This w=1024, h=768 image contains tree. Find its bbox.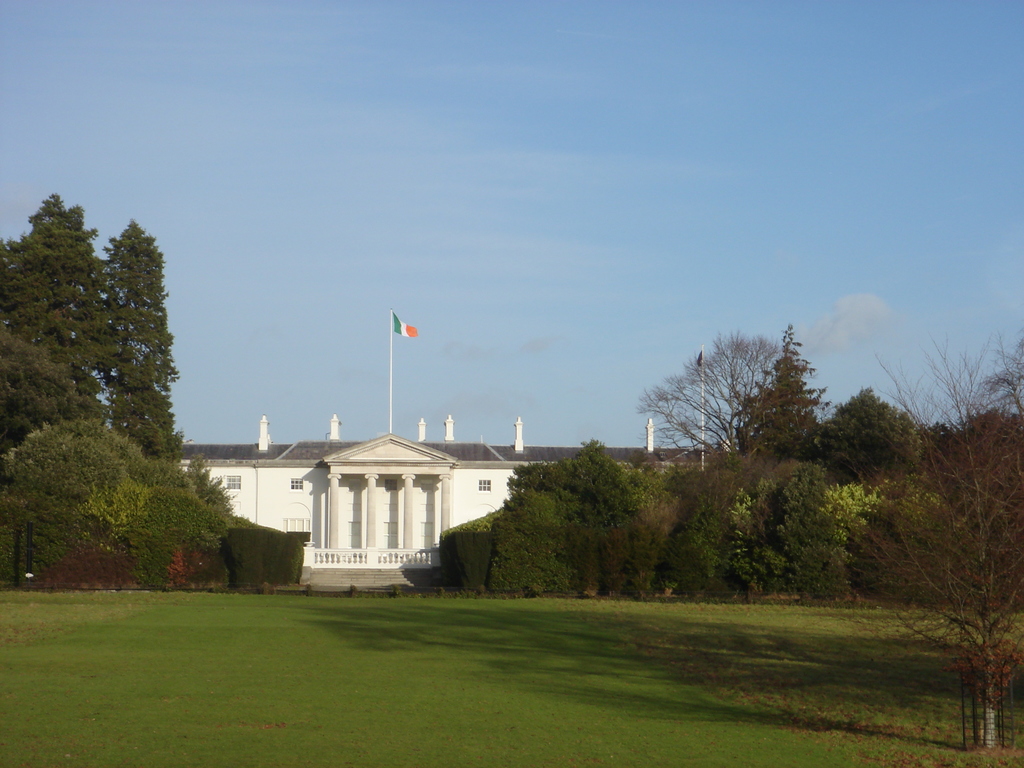
crop(96, 222, 193, 461).
